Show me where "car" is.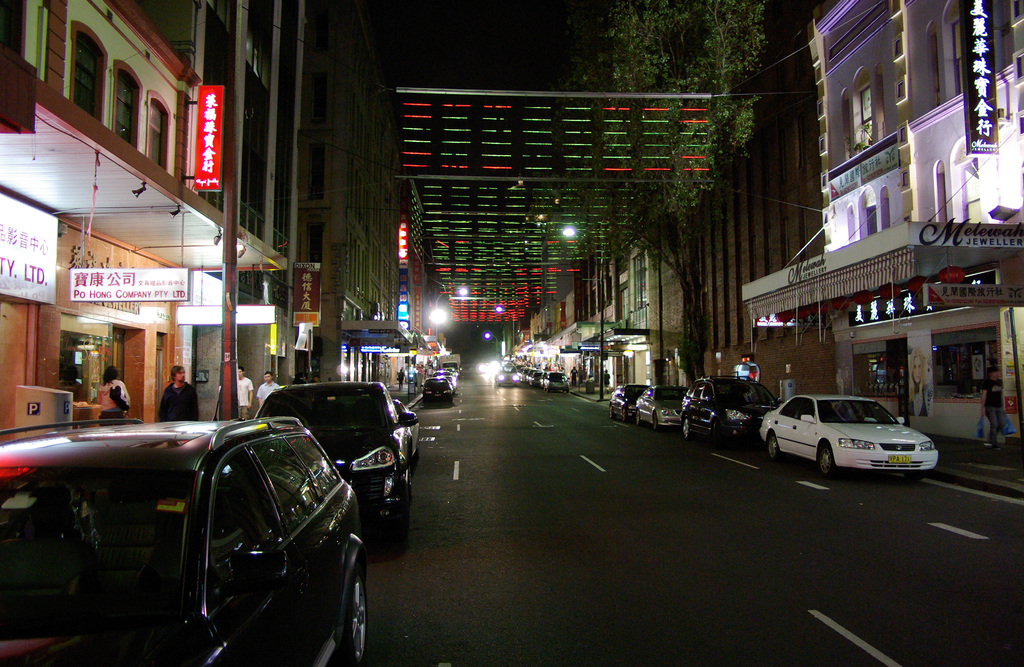
"car" is at 631,386,687,426.
